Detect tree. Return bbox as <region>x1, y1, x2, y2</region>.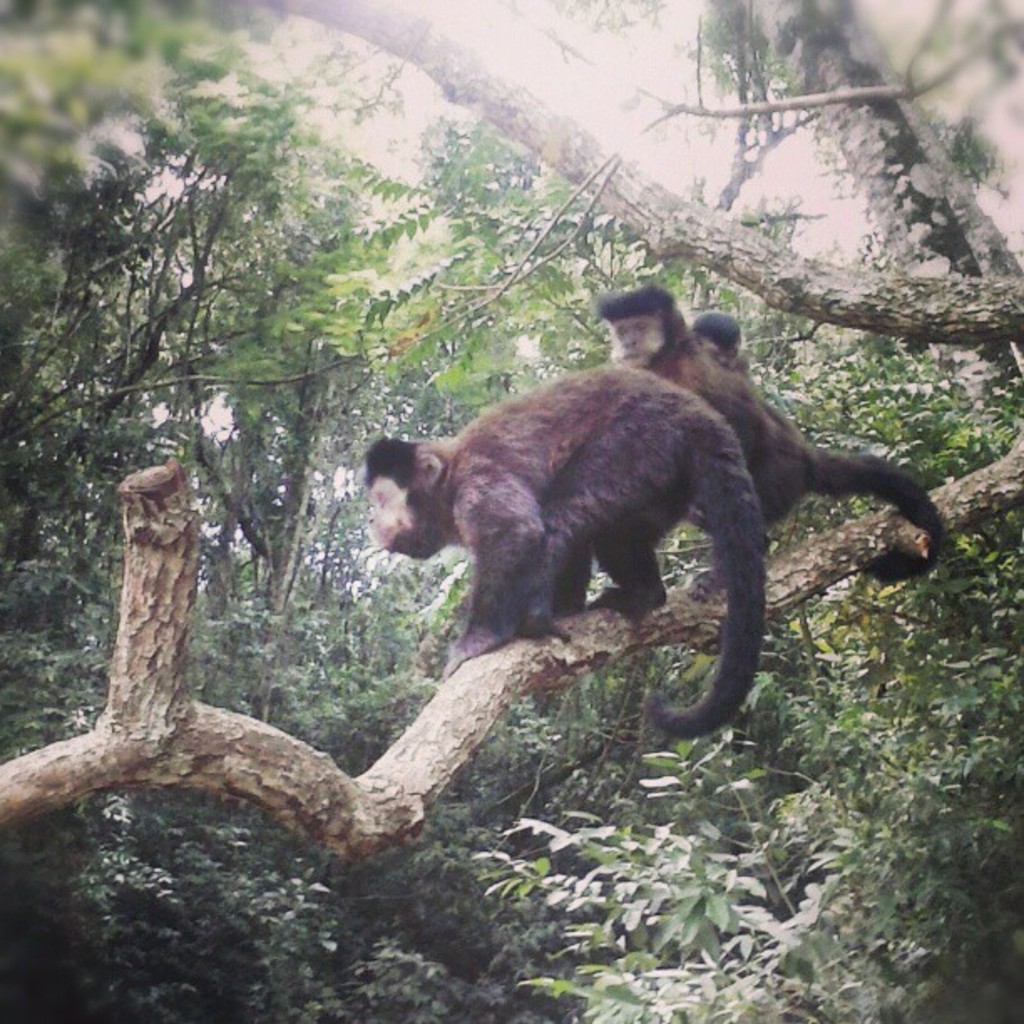
<region>0, 0, 1023, 912</region>.
